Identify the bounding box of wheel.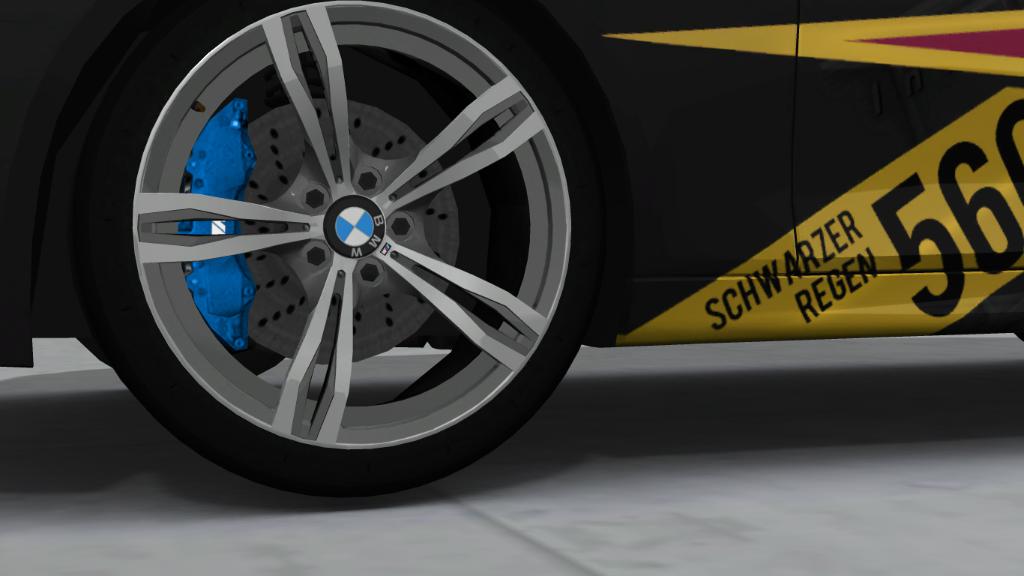
76:0:606:501.
